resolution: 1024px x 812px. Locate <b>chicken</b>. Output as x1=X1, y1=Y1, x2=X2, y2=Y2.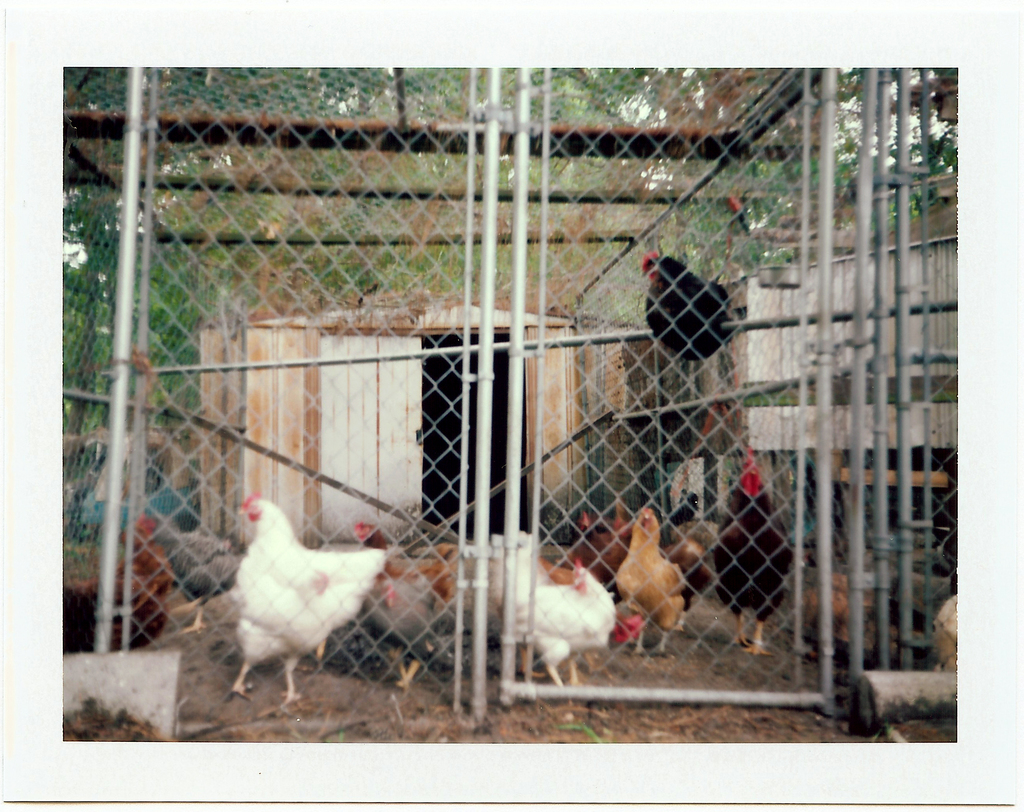
x1=482, y1=513, x2=621, y2=708.
